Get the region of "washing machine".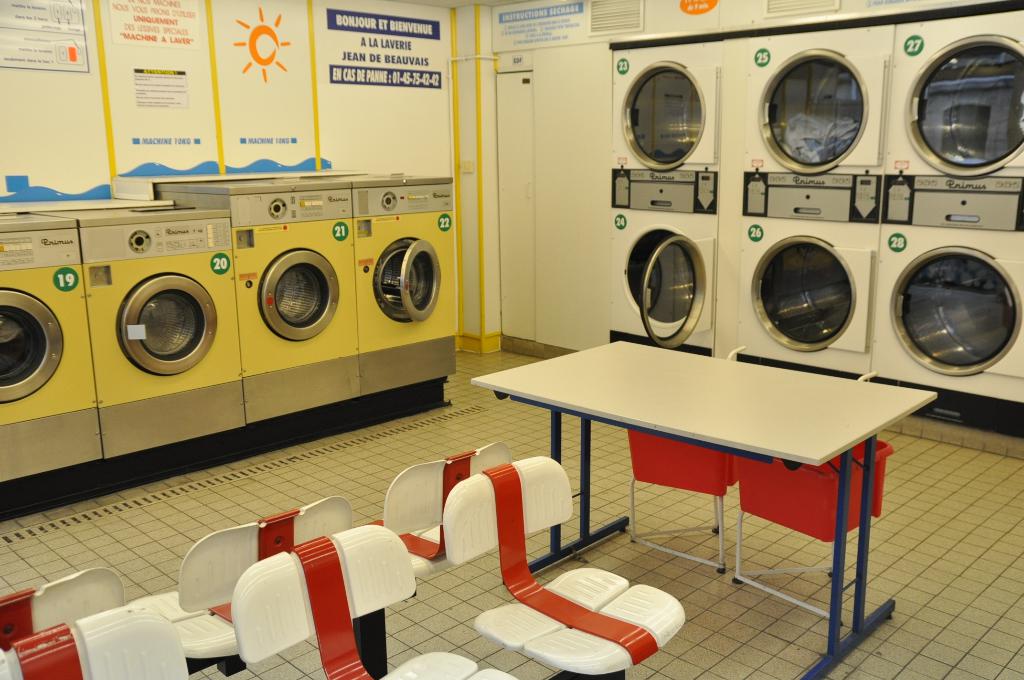
<box>869,174,1023,440</box>.
